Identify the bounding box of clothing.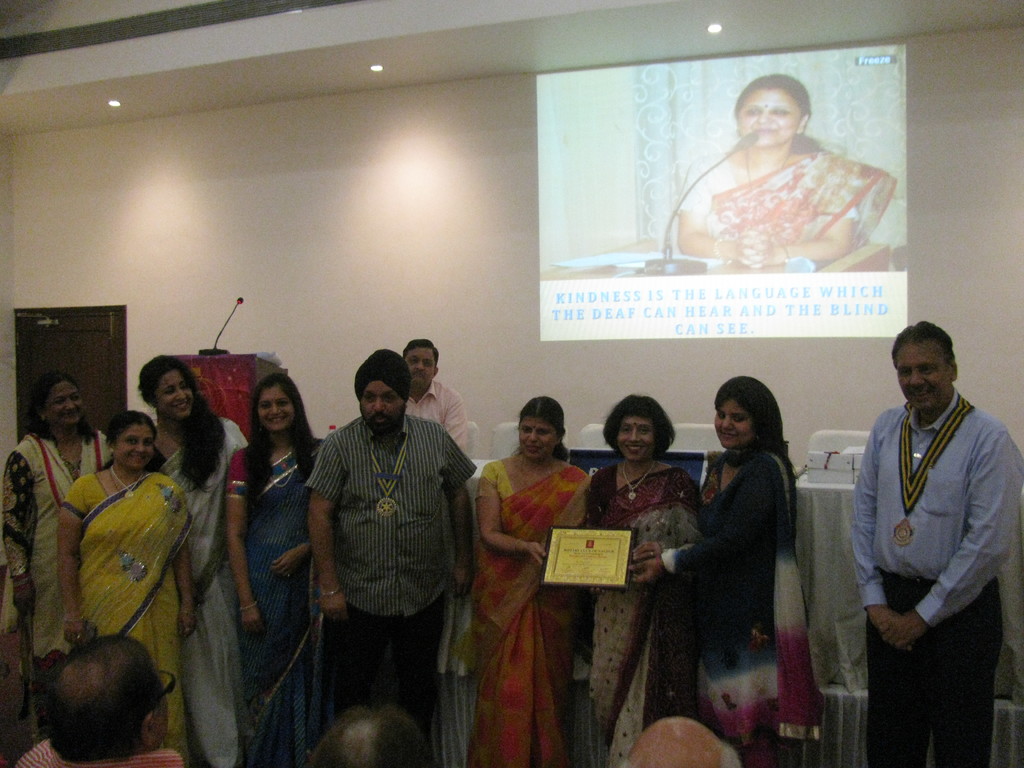
left=477, top=463, right=599, bottom=767.
